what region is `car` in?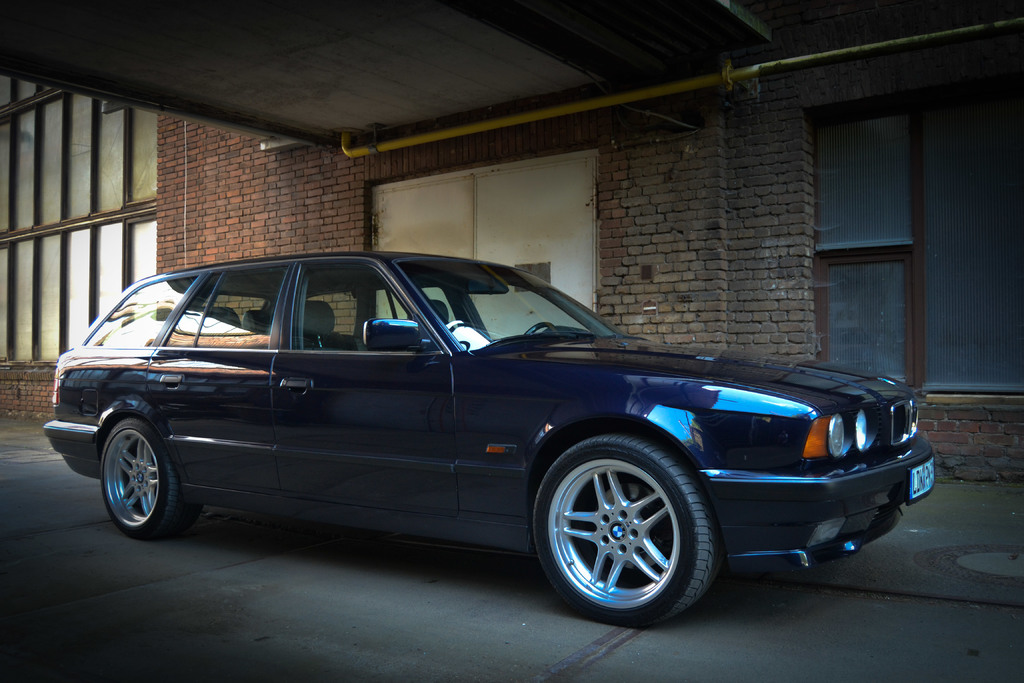
(left=42, top=249, right=938, bottom=630).
